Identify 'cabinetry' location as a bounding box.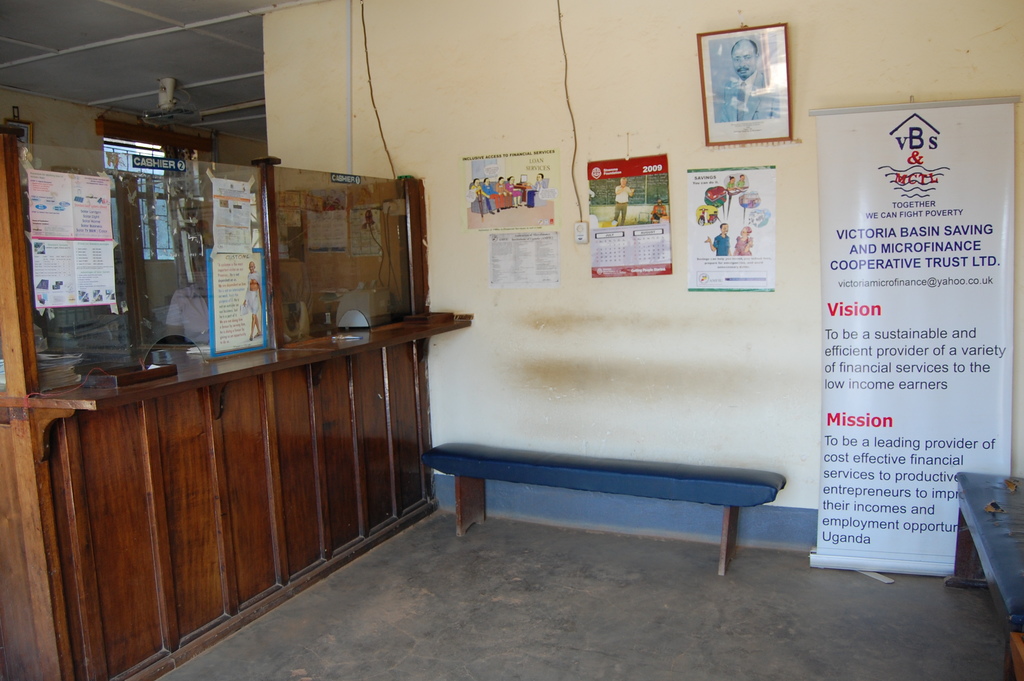
(2, 306, 482, 680).
